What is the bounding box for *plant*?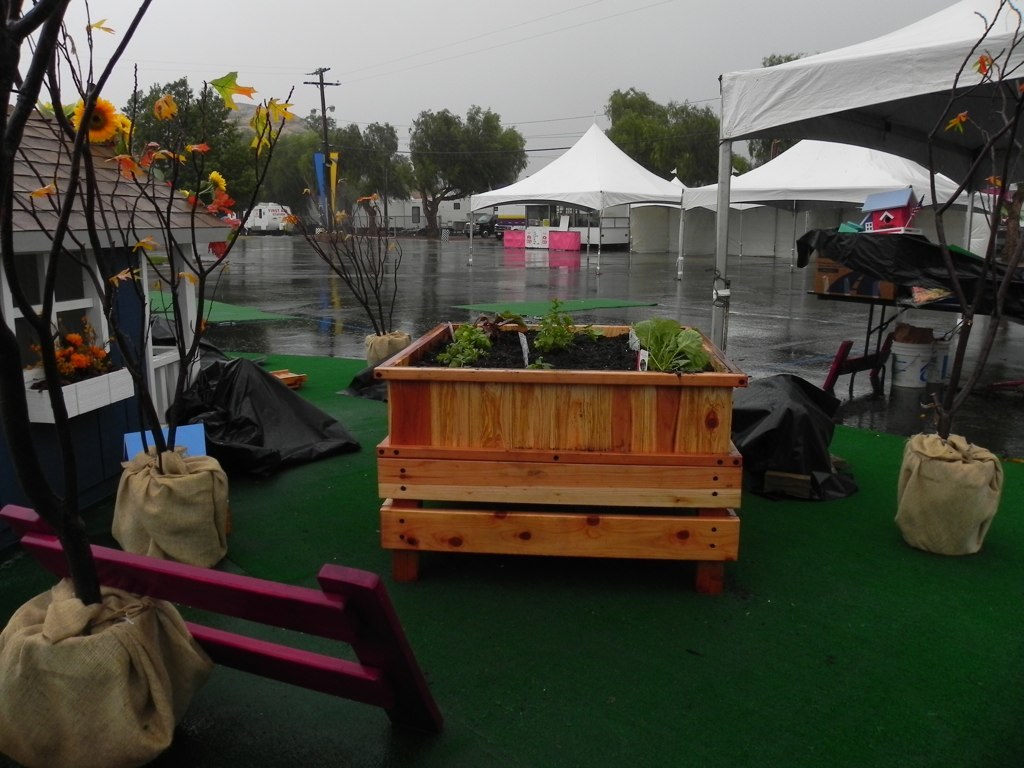
bbox=(530, 296, 591, 364).
